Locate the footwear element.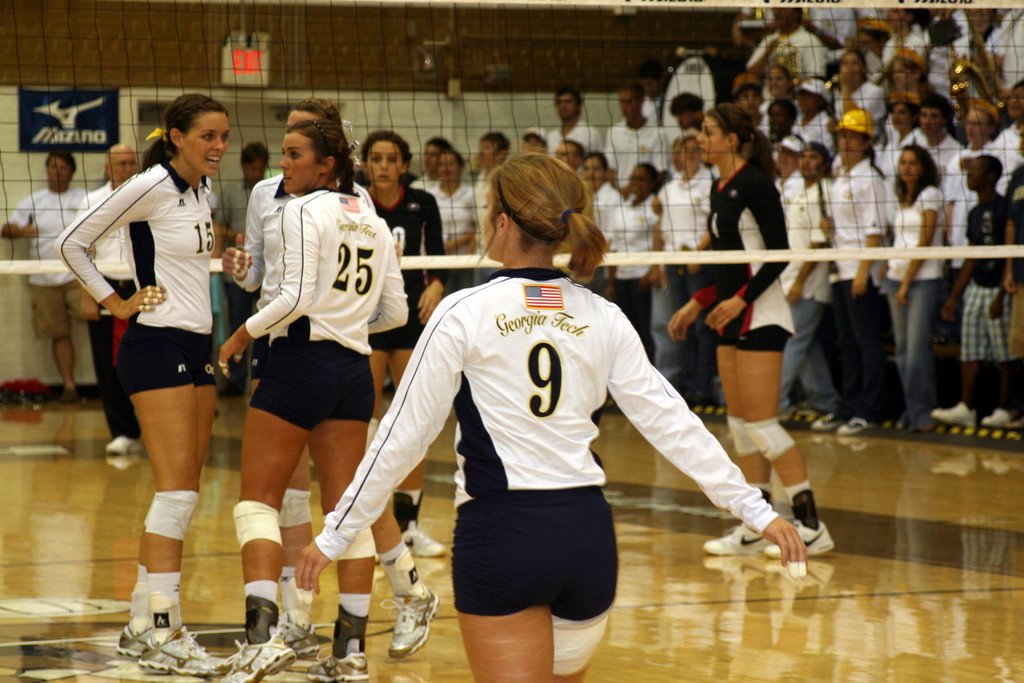
Element bbox: [118, 629, 168, 661].
